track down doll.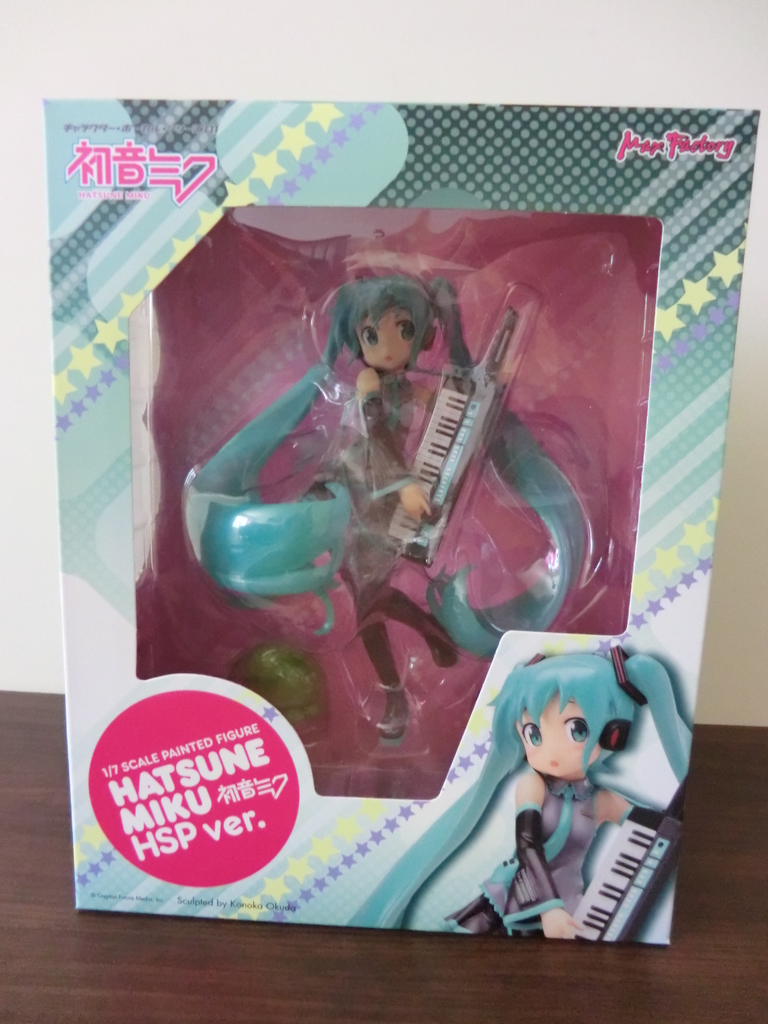
Tracked to <bbox>470, 627, 691, 943</bbox>.
